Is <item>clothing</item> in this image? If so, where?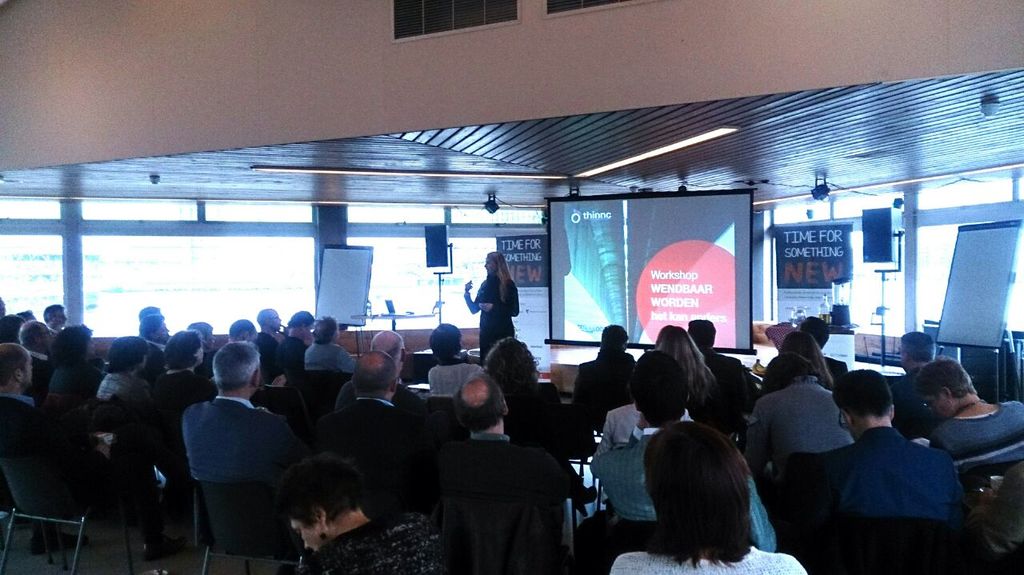
Yes, at bbox(892, 367, 924, 429).
